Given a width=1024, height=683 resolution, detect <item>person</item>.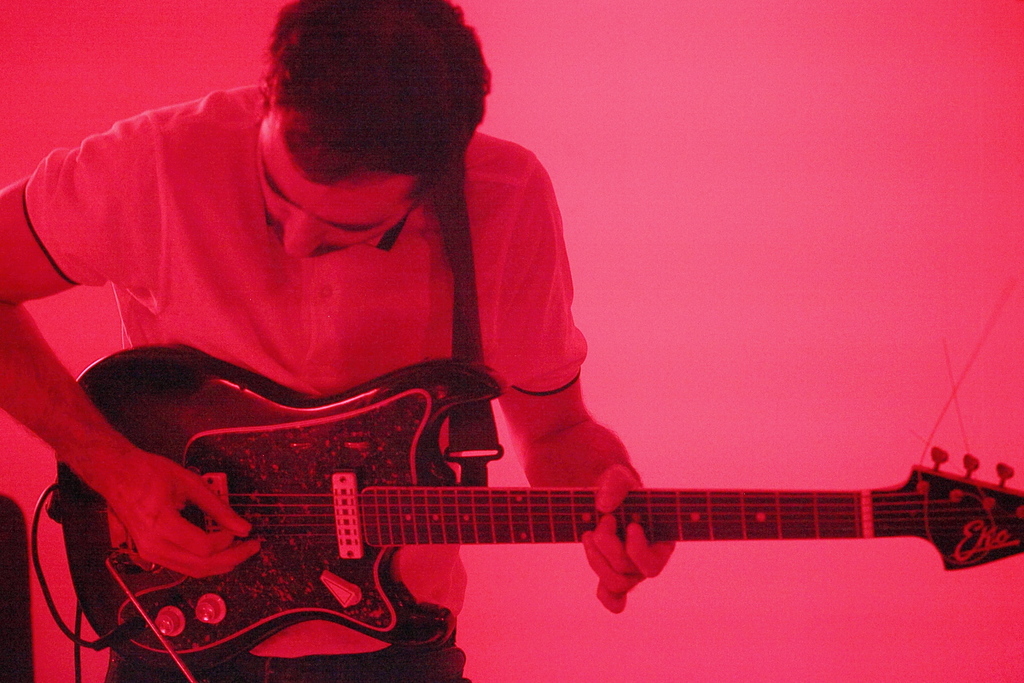
pyautogui.locateOnScreen(0, 0, 673, 682).
